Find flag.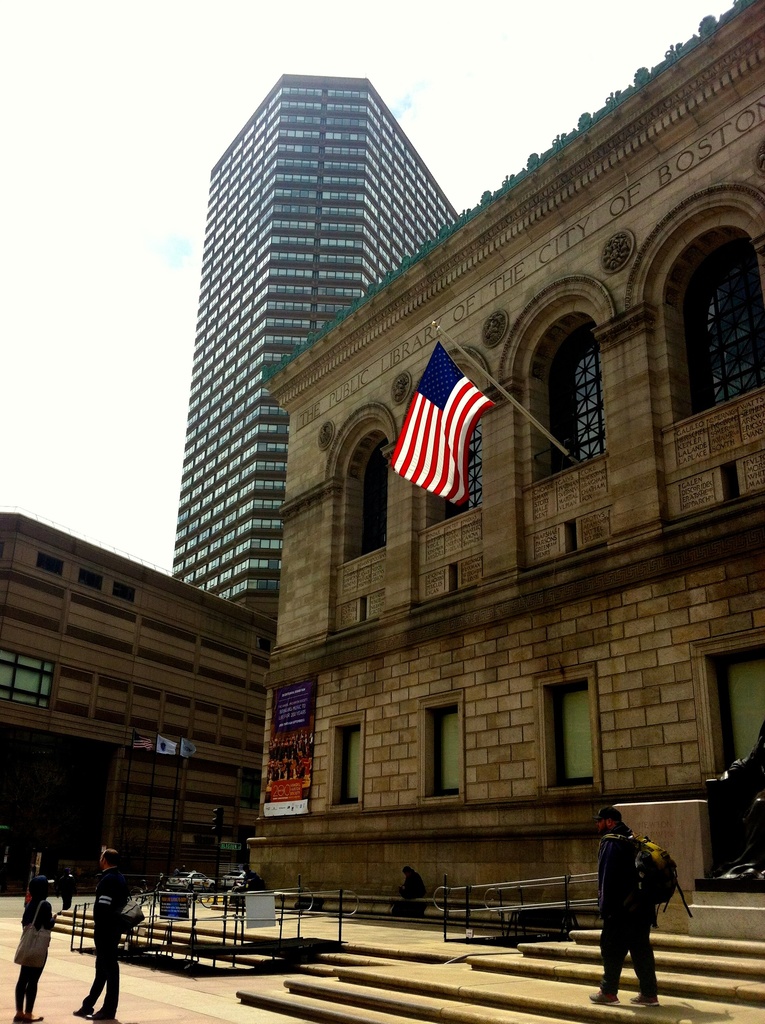
[391,349,498,509].
